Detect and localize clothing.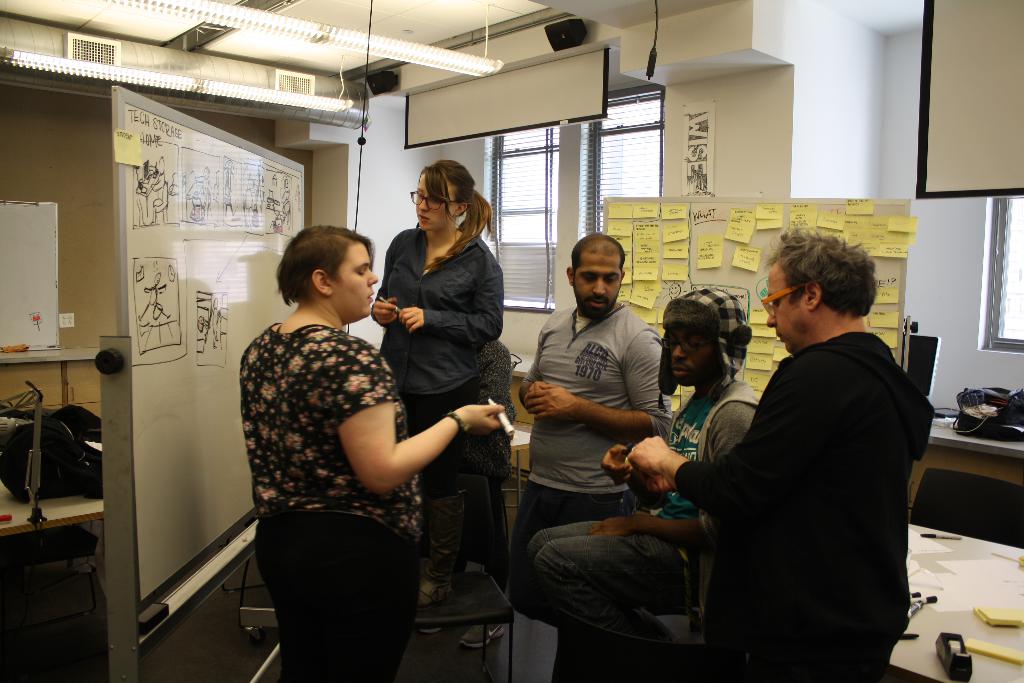
Localized at 525 381 764 646.
